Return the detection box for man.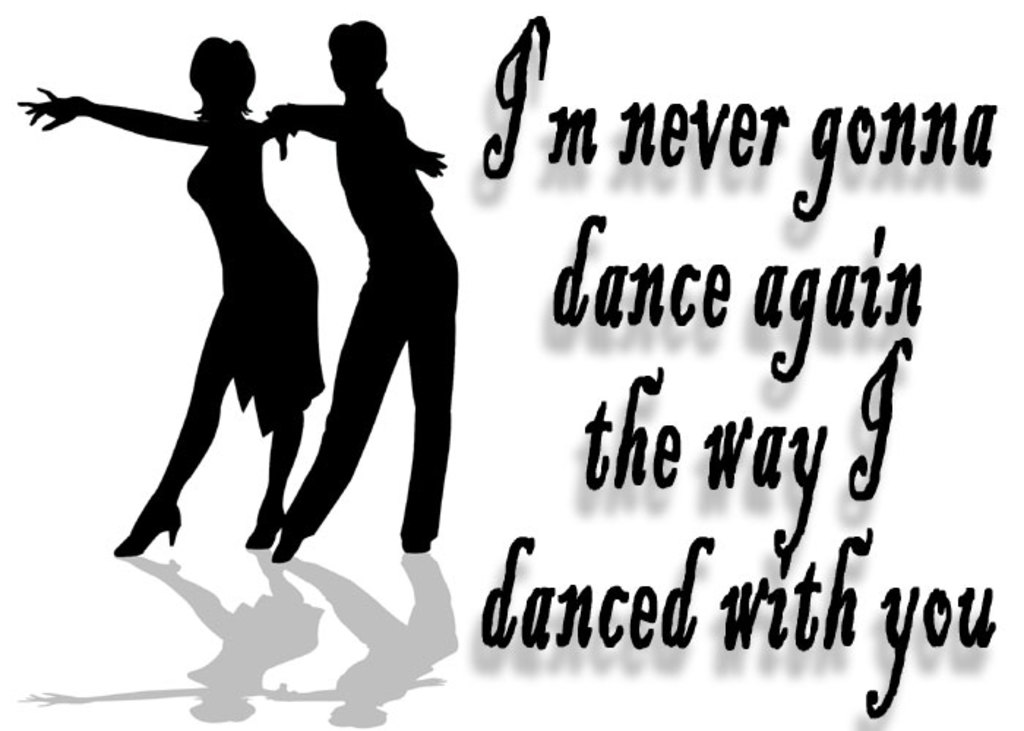
rect(246, 18, 465, 582).
